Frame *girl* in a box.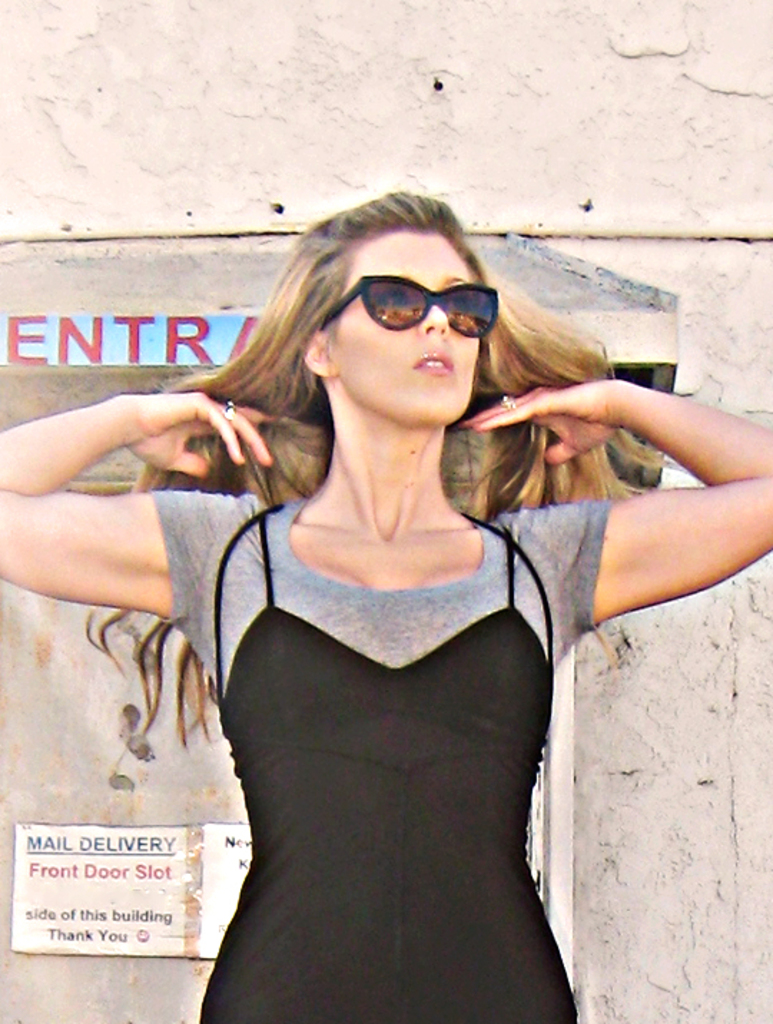
{"x1": 0, "y1": 189, "x2": 772, "y2": 1023}.
